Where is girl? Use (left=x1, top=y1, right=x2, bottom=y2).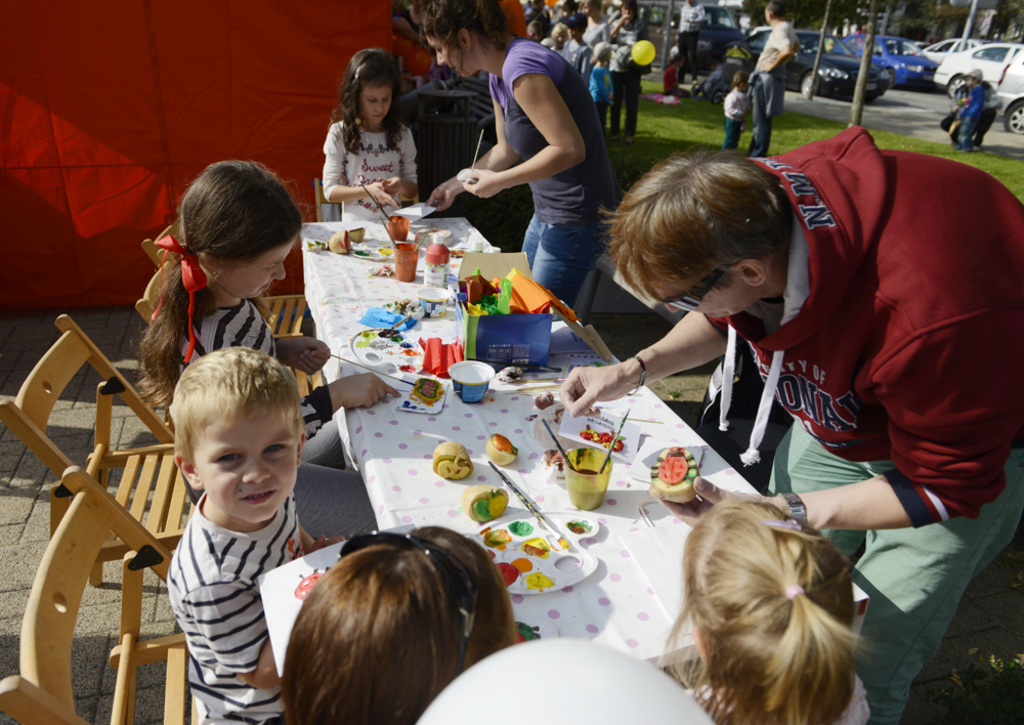
(left=134, top=158, right=404, bottom=537).
